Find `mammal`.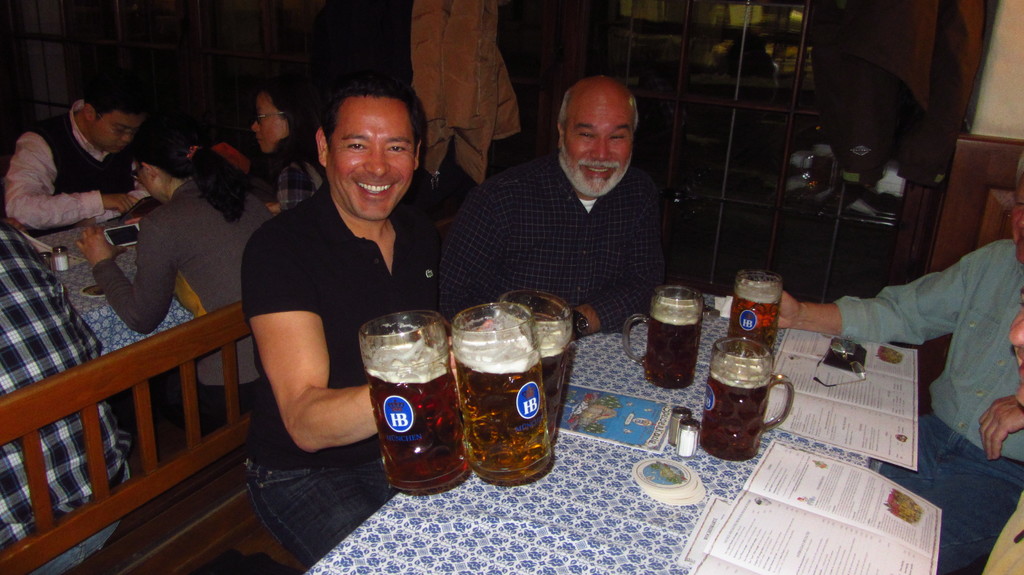
755:149:1023:574.
